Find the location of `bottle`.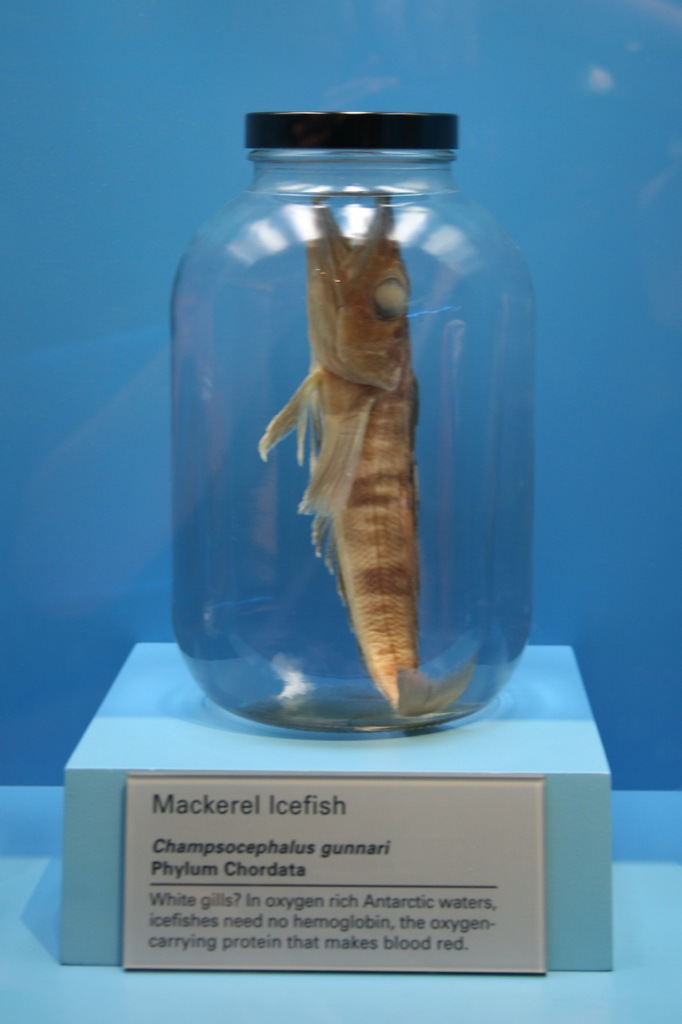
Location: 177:112:519:749.
